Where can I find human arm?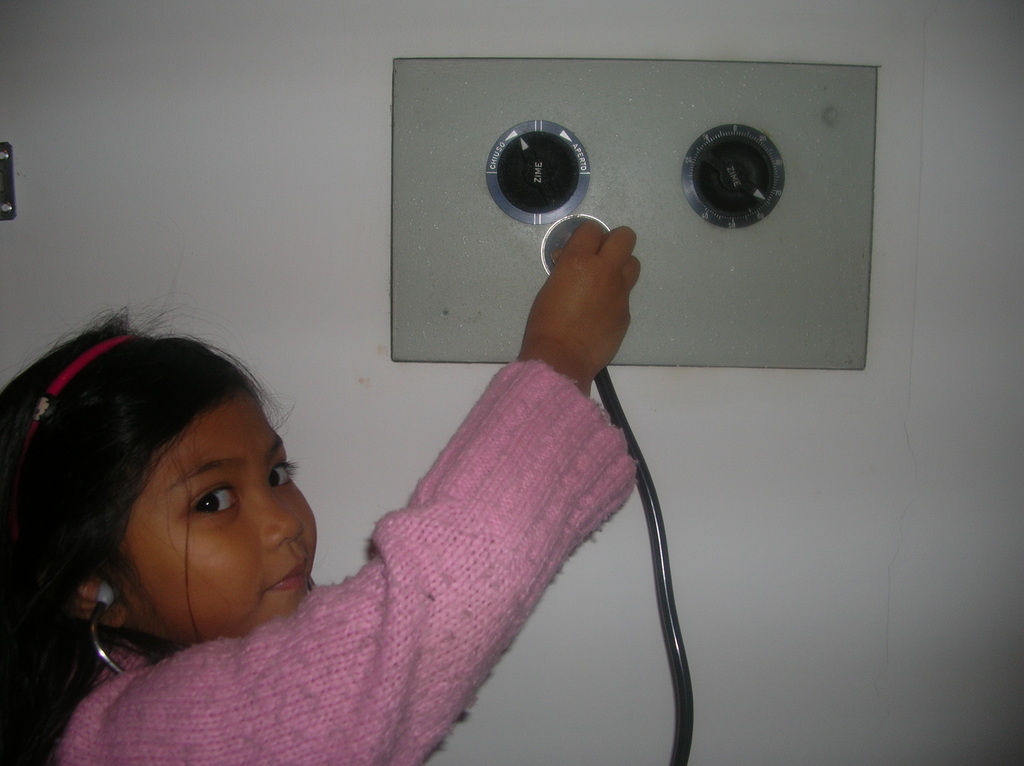
You can find it at detection(105, 224, 642, 765).
